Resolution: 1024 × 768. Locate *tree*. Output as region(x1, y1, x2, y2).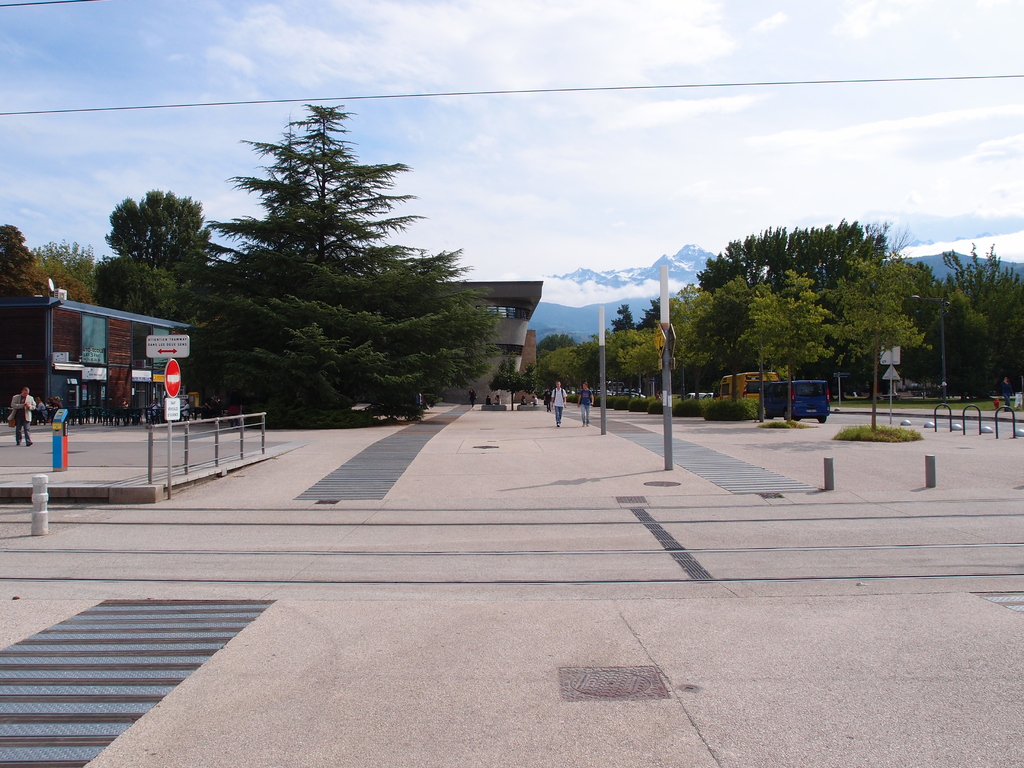
region(183, 84, 476, 423).
